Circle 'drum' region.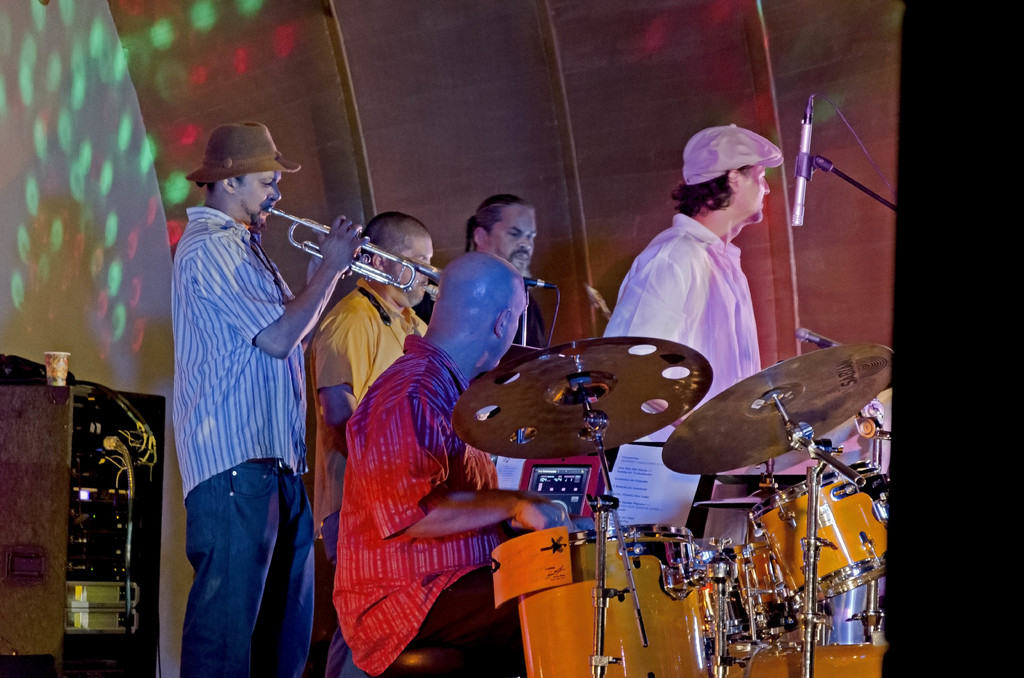
Region: (721,538,820,641).
